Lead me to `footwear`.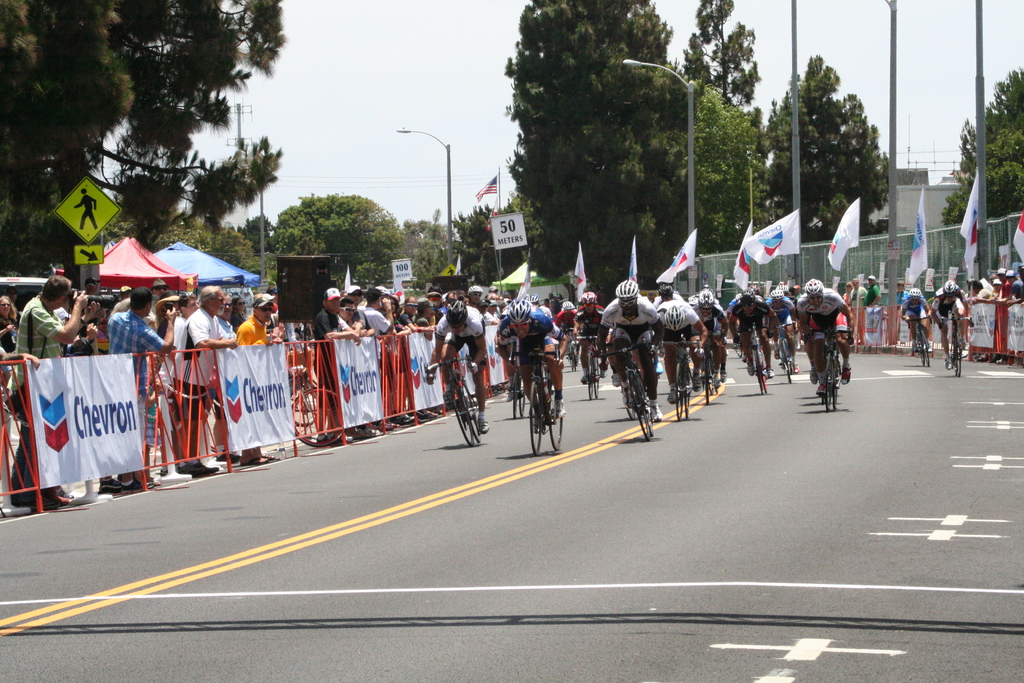
Lead to Rect(180, 457, 220, 477).
